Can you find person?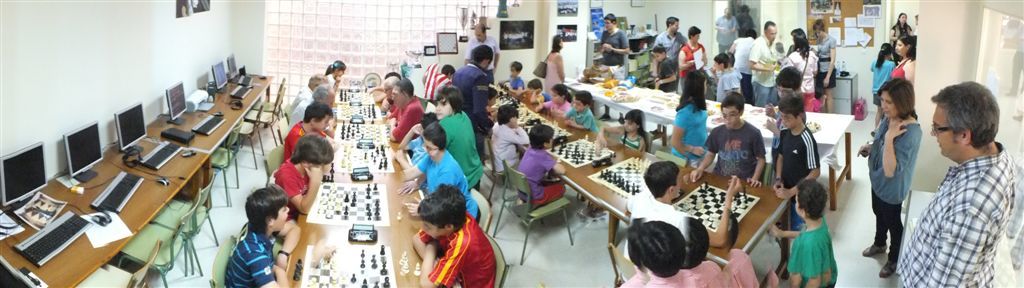
Yes, bounding box: (765,93,821,202).
